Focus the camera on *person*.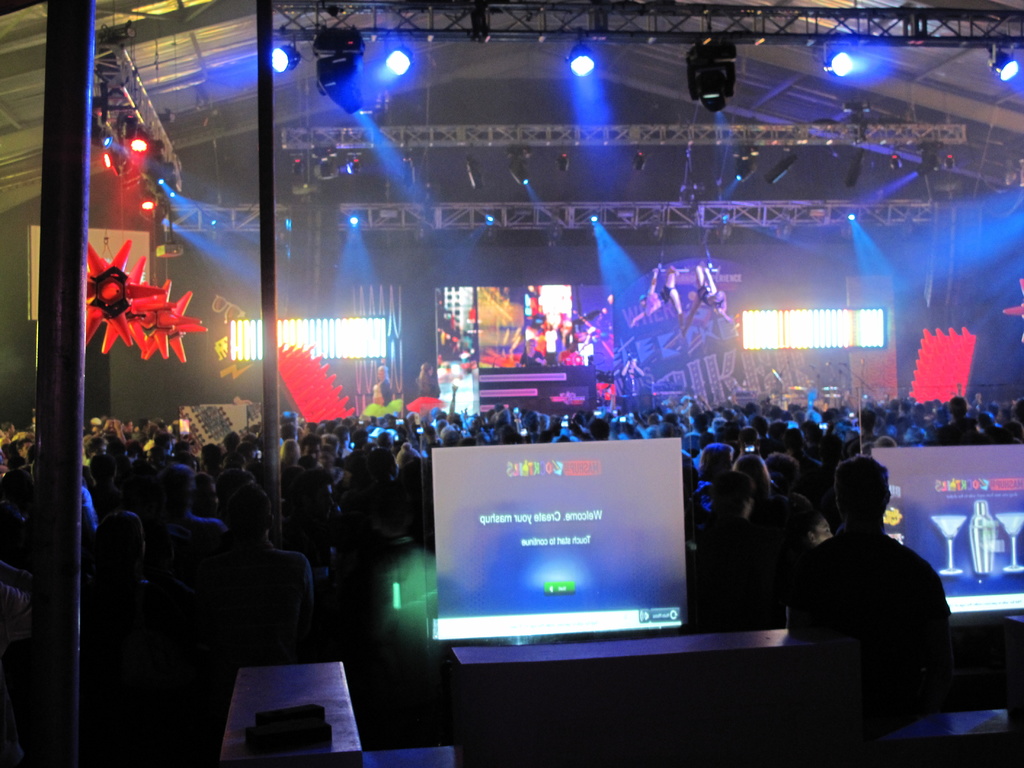
Focus region: bbox=[211, 484, 312, 654].
